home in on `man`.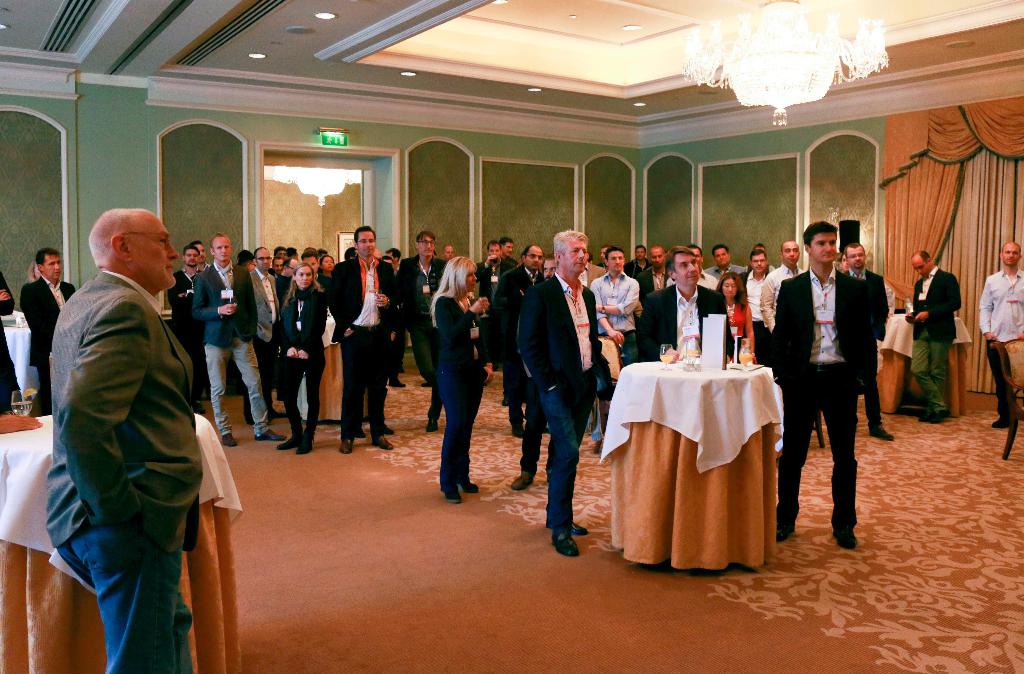
Homed in at [left=710, top=243, right=740, bottom=281].
